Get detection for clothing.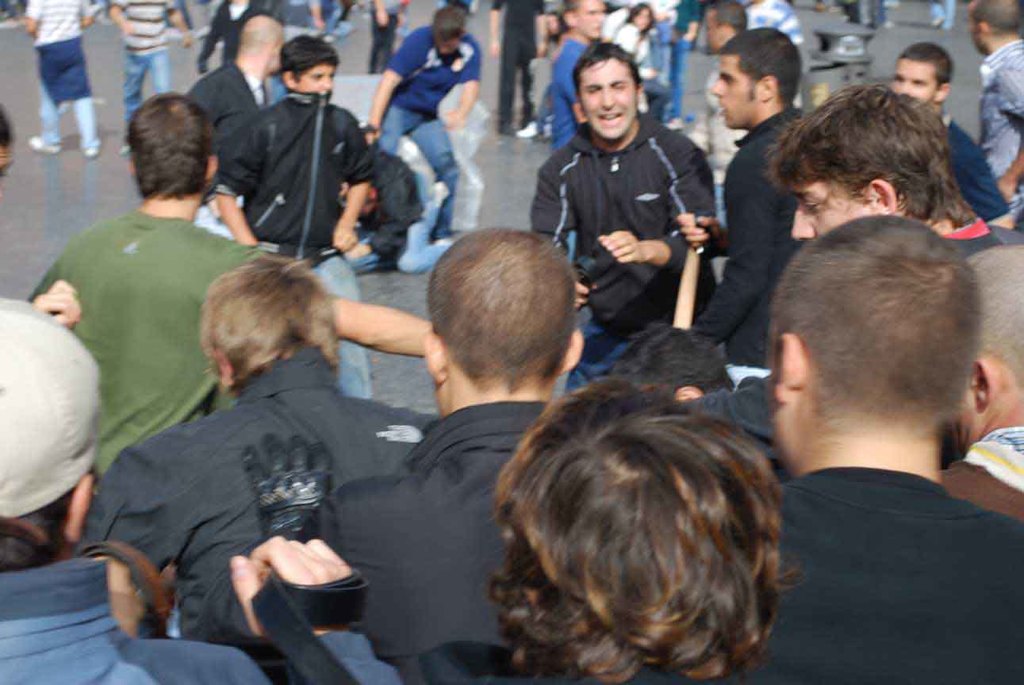
Detection: (left=118, top=0, right=176, bottom=148).
